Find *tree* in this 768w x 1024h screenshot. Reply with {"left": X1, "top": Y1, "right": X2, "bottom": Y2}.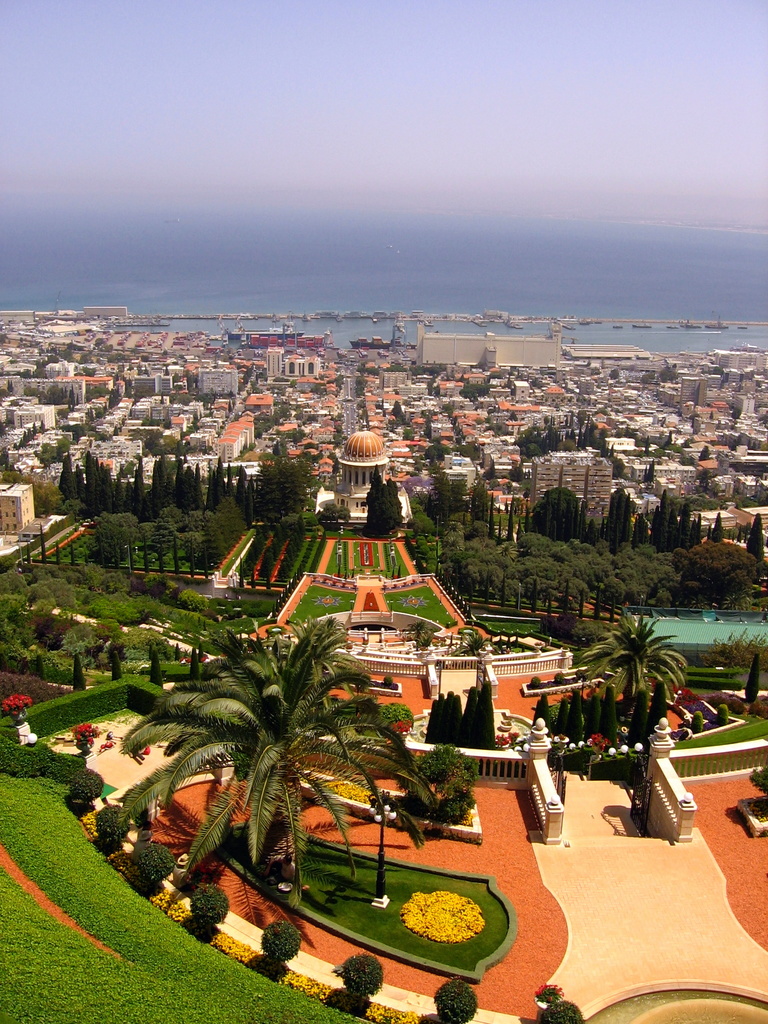
{"left": 406, "top": 360, "right": 455, "bottom": 384}.
